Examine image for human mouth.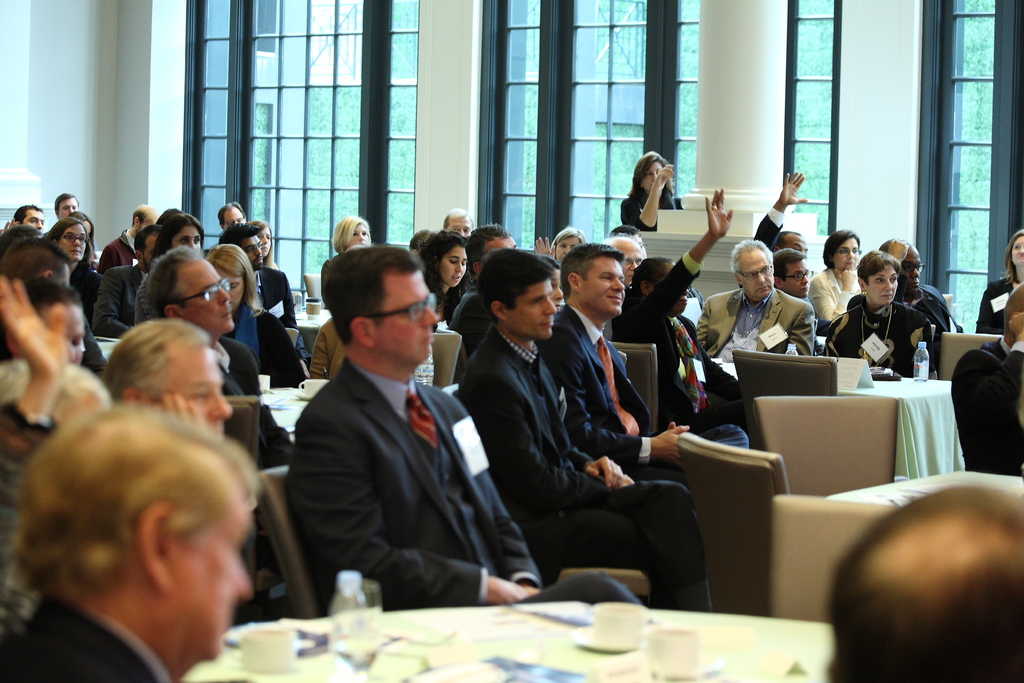
Examination result: <bbox>881, 292, 895, 297</bbox>.
